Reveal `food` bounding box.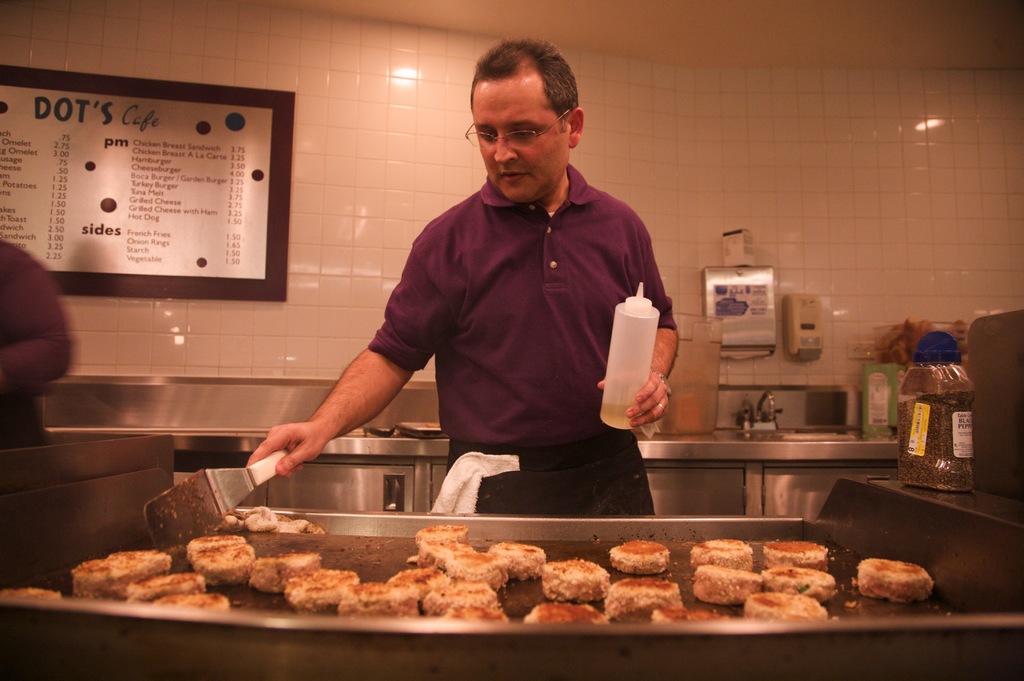
Revealed: <box>421,541,479,573</box>.
